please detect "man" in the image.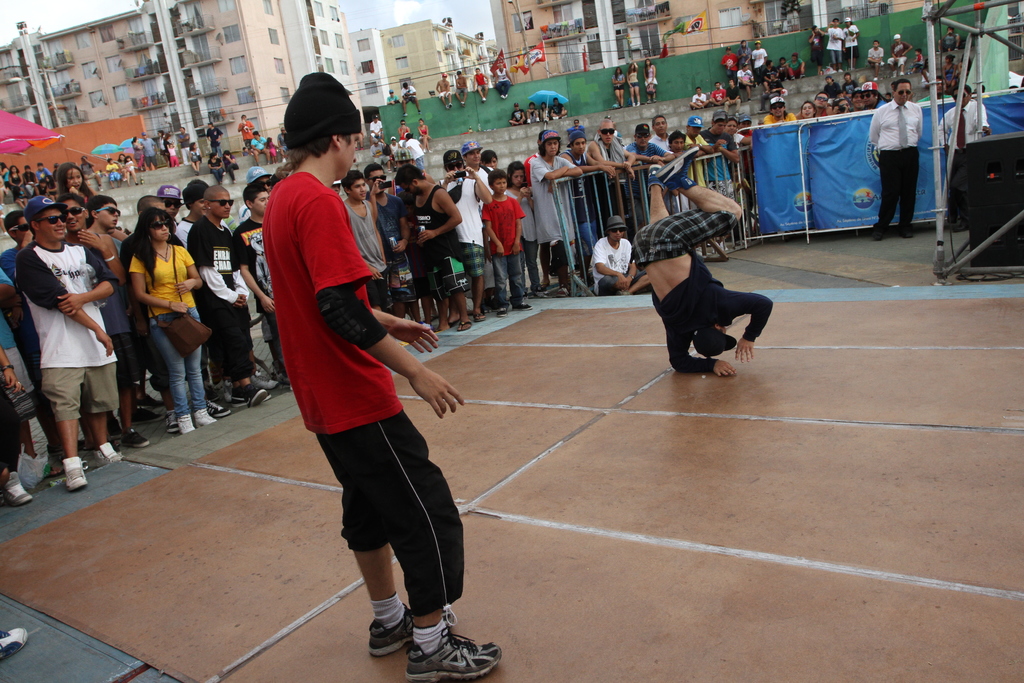
rect(762, 60, 778, 90).
